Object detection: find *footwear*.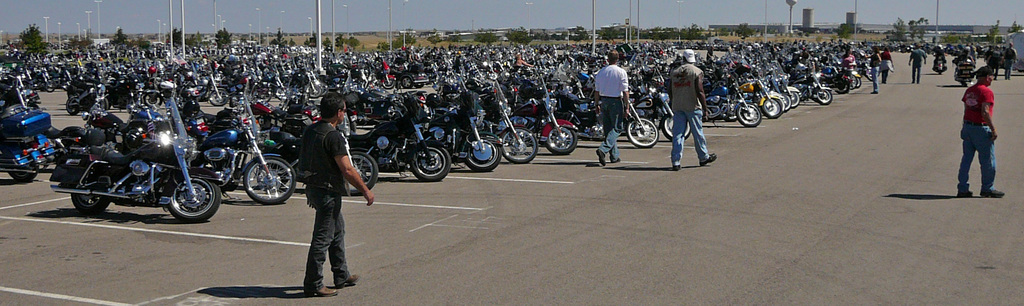
(left=669, top=163, right=685, bottom=173).
